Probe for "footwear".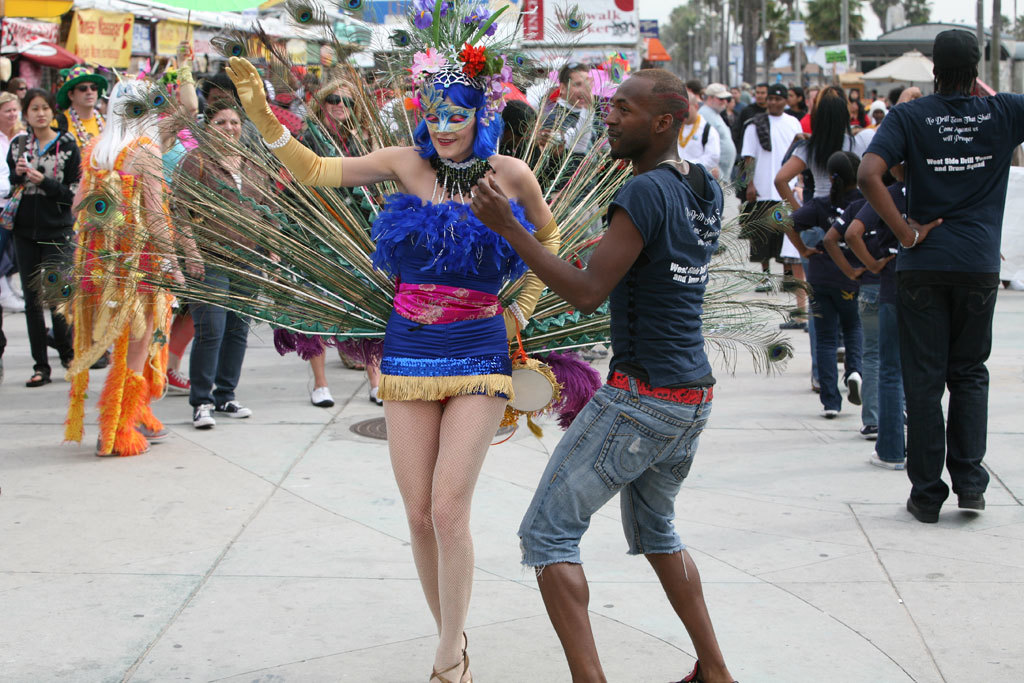
Probe result: detection(421, 626, 474, 681).
